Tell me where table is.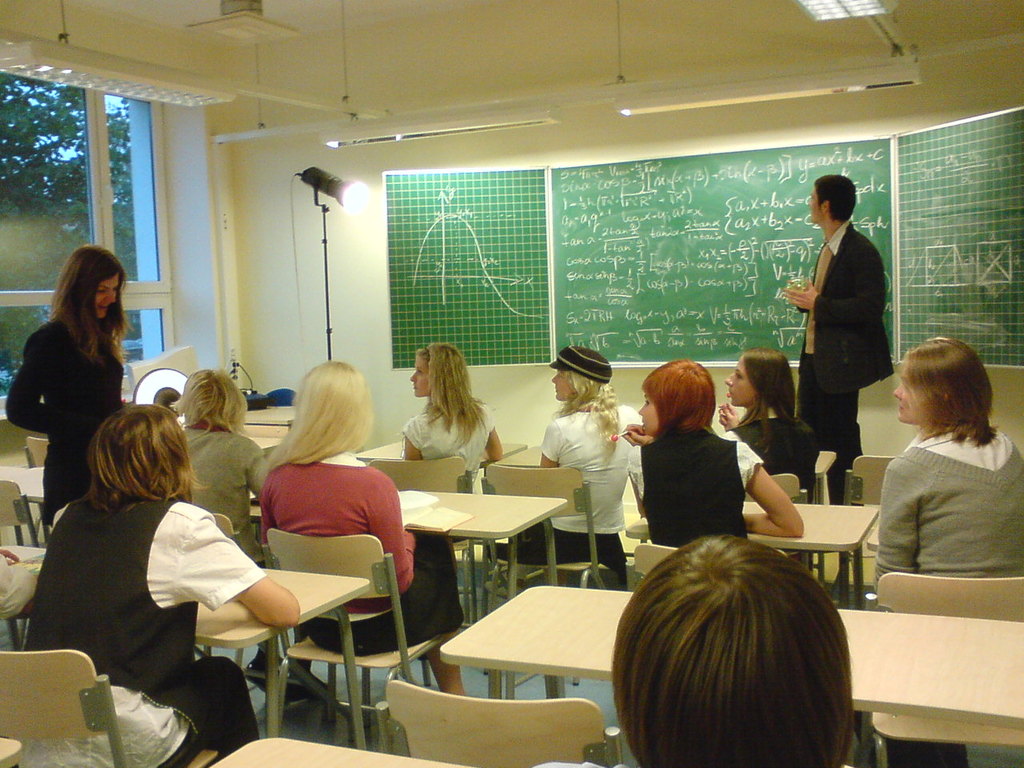
table is at bbox(206, 734, 458, 767).
